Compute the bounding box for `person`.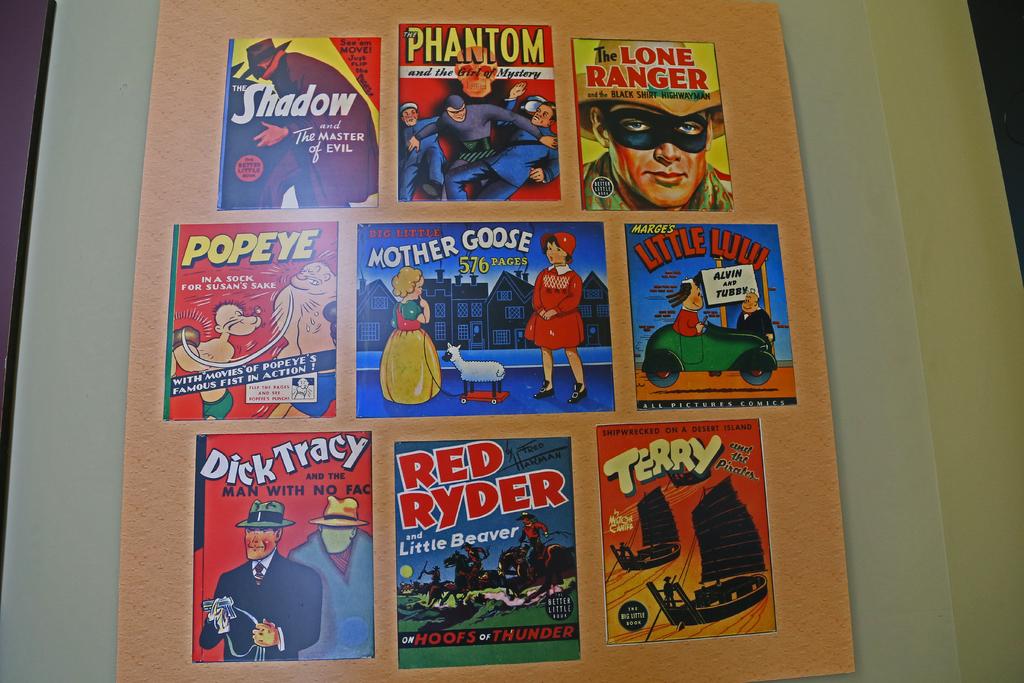
pyautogui.locateOnScreen(198, 500, 322, 662).
